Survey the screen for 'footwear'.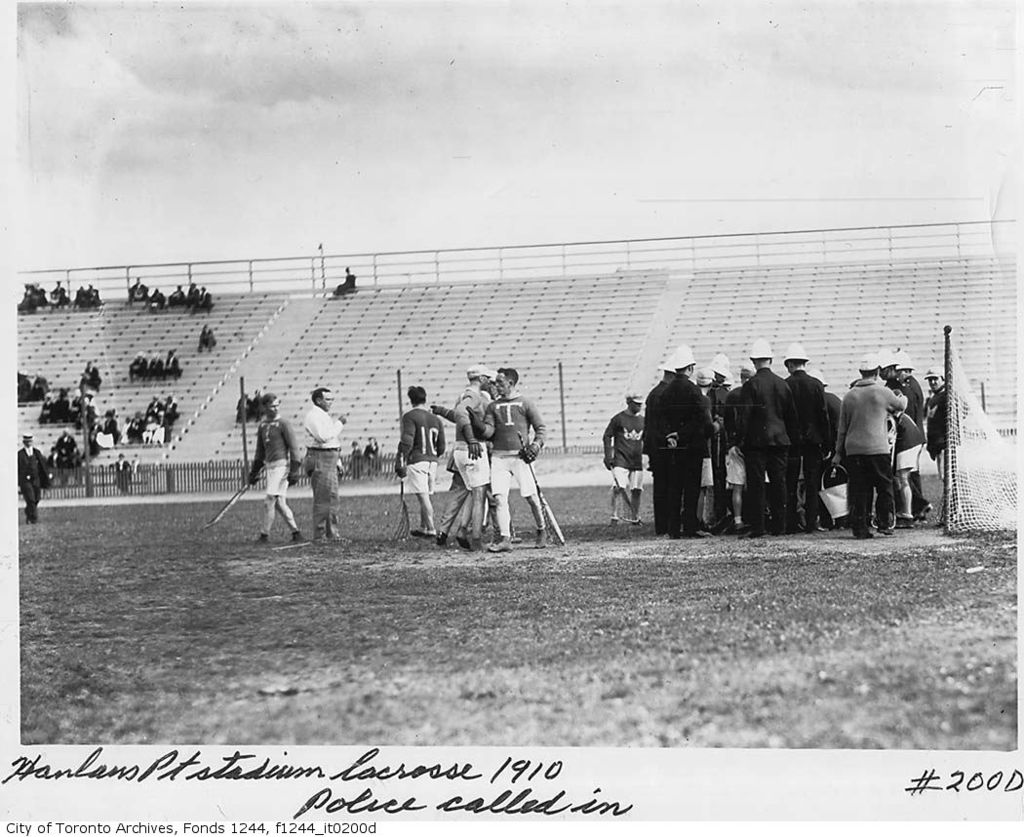
Survey found: 916,505,931,521.
